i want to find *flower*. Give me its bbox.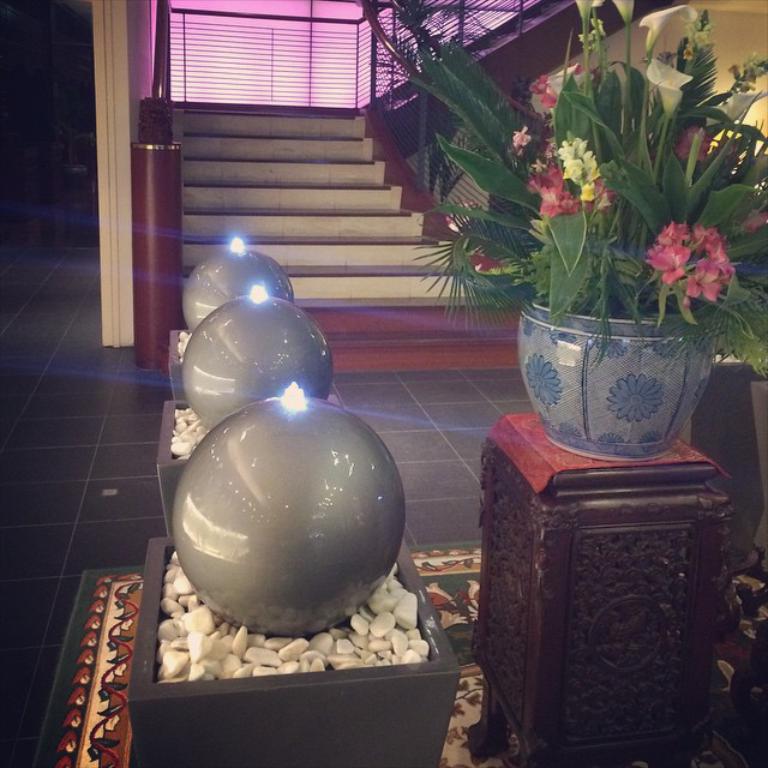
528/62/583/101.
